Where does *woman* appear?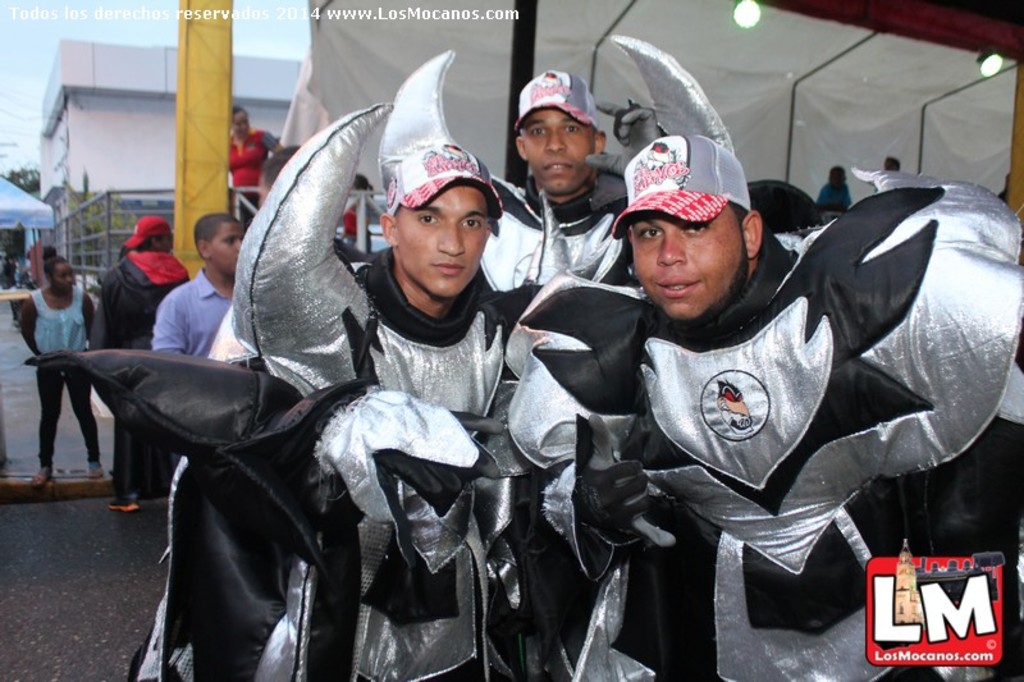
Appears at l=223, t=107, r=278, b=225.
